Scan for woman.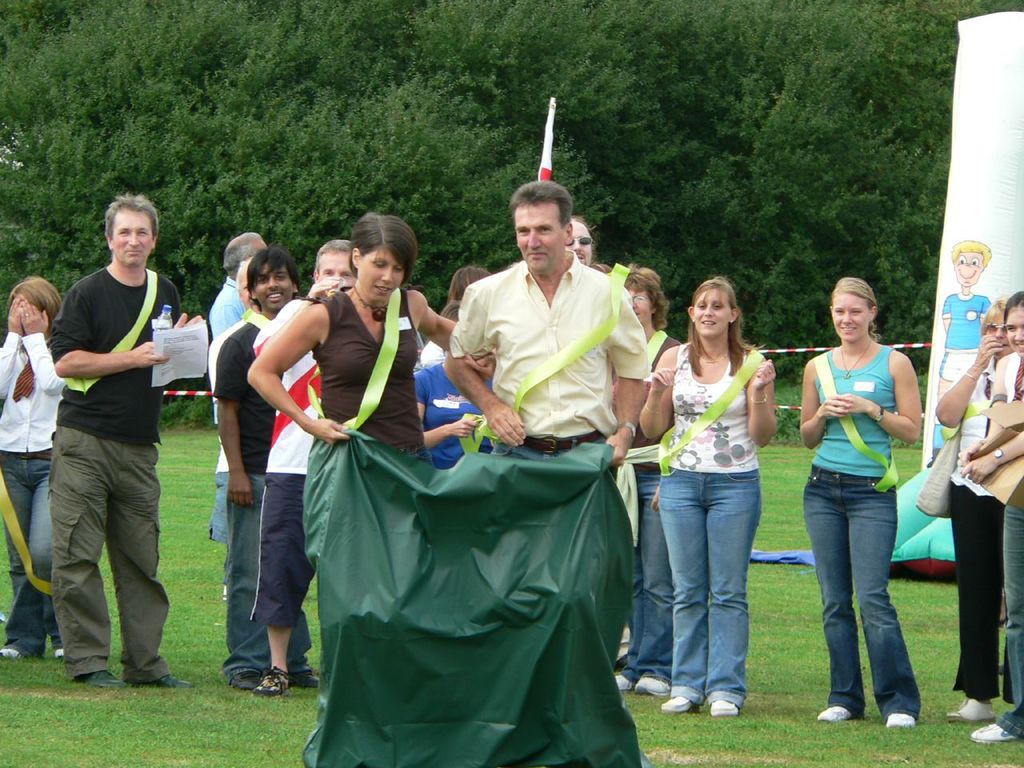
Scan result: pyautogui.locateOnScreen(634, 266, 794, 712).
